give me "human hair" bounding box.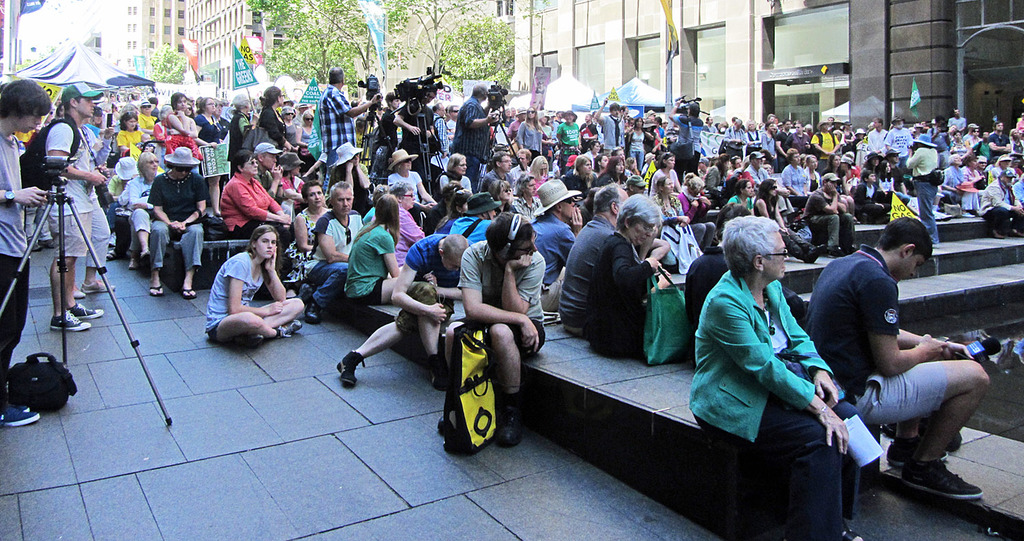
446,235,468,266.
